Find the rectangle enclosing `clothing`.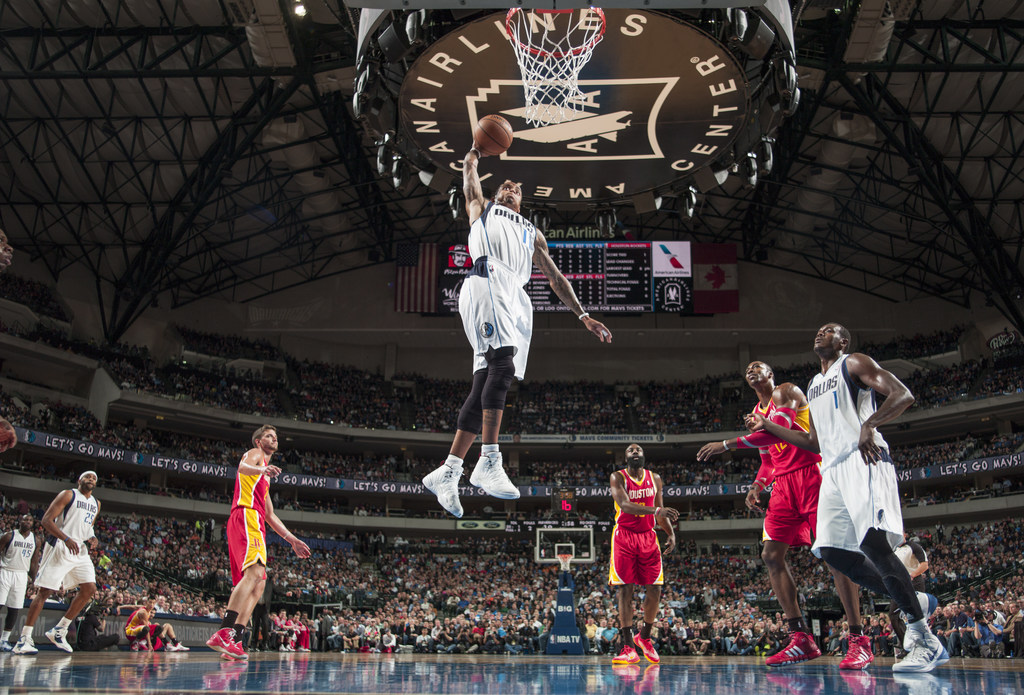
x1=462 y1=198 x2=540 y2=388.
